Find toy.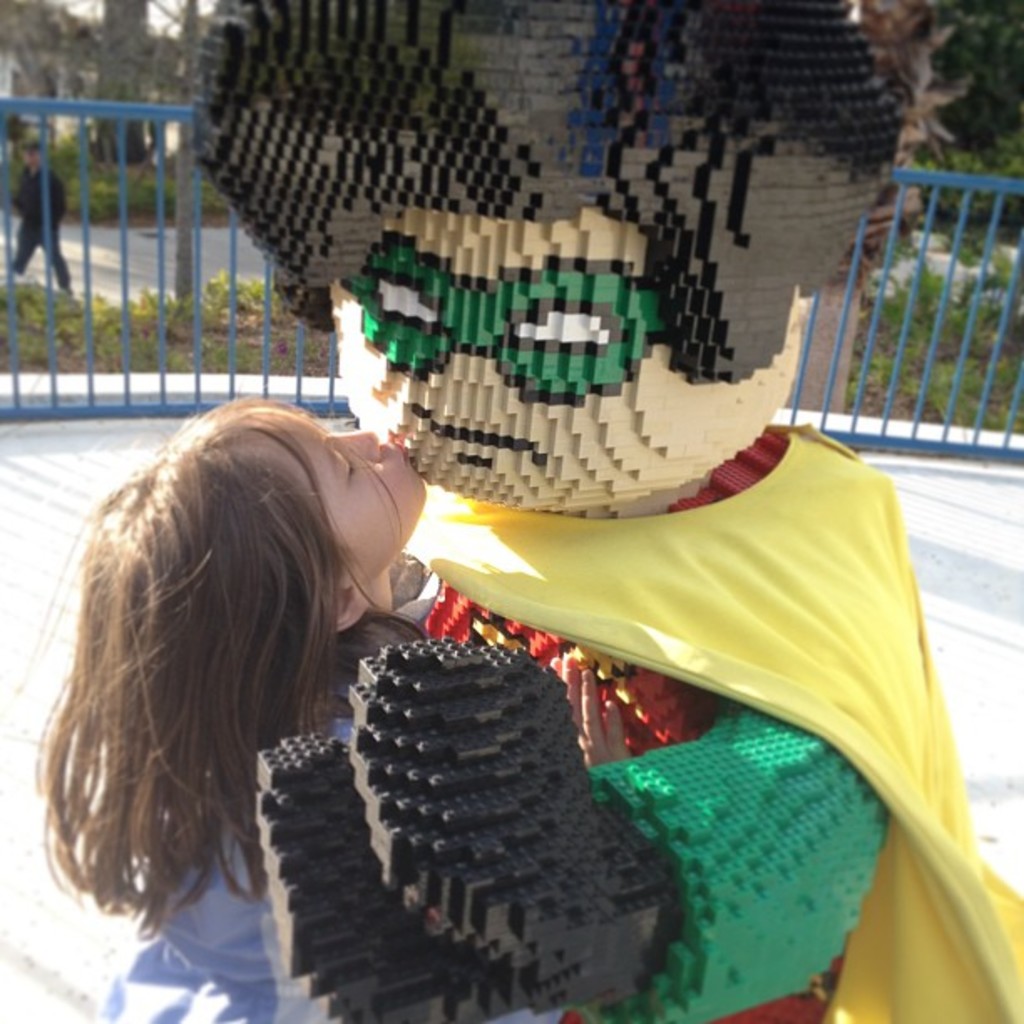
[left=187, top=0, right=1022, bottom=1022].
